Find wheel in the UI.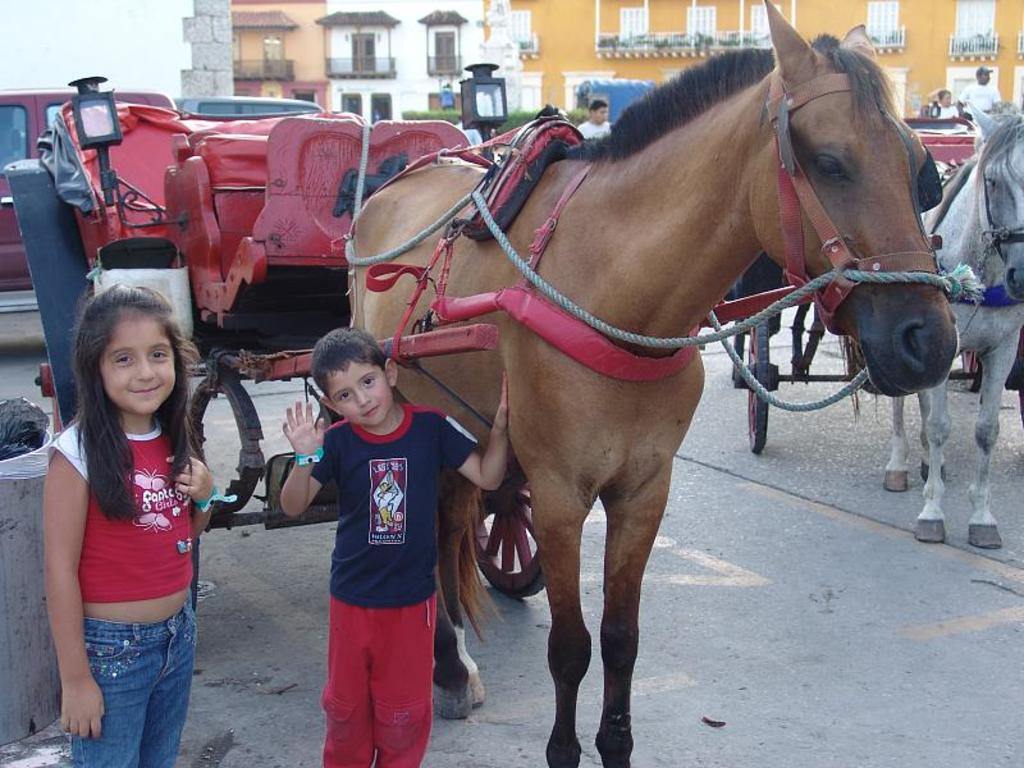
UI element at [left=741, top=323, right=777, bottom=457].
